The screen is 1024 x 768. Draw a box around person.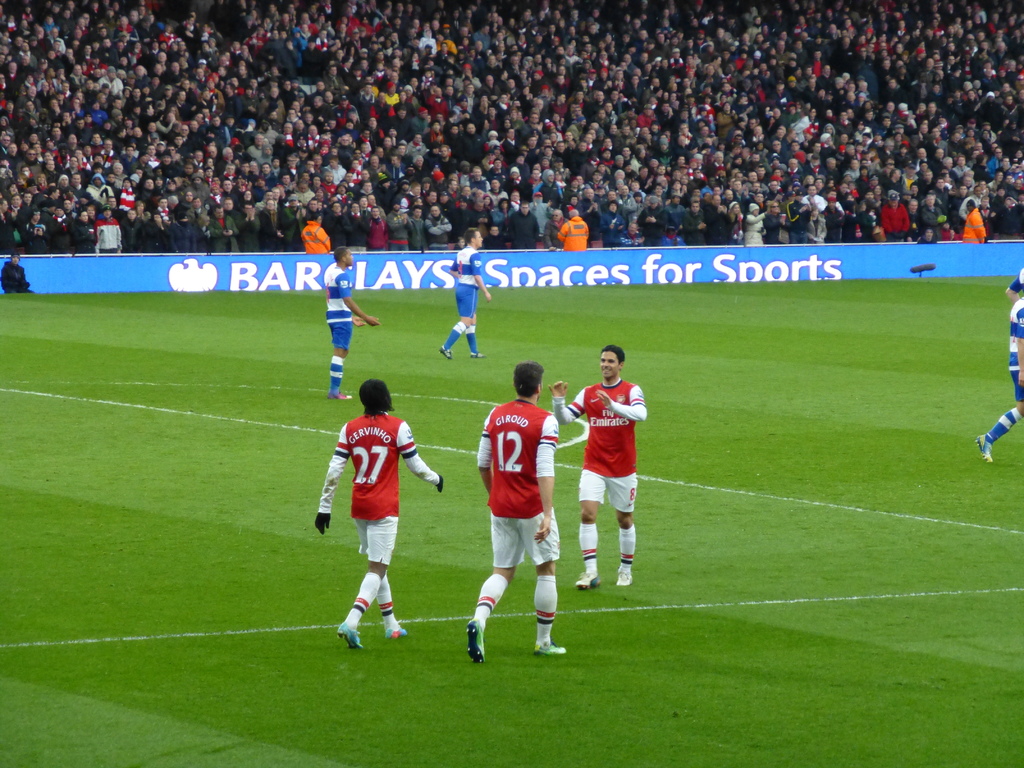
bbox=[324, 374, 422, 655].
